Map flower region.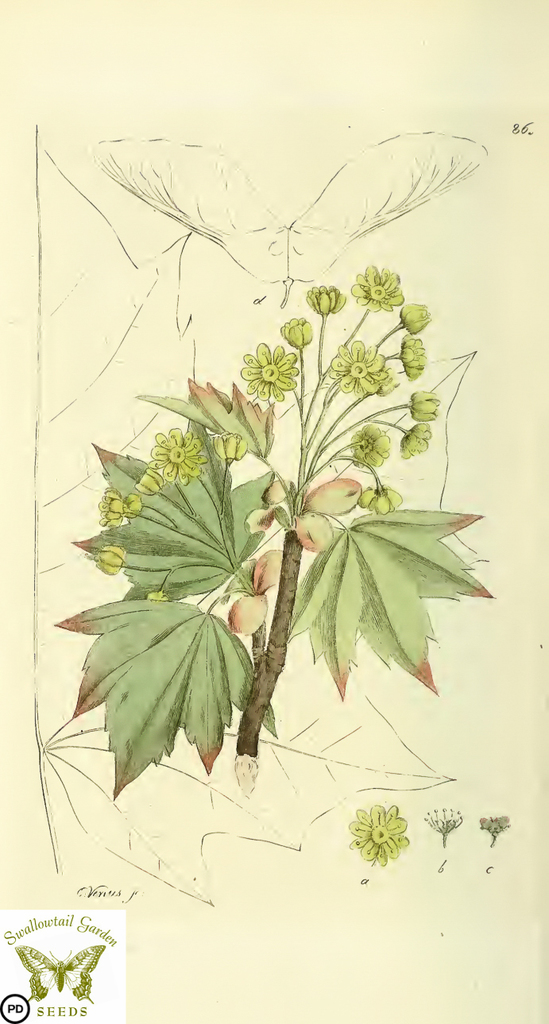
Mapped to x1=310 y1=281 x2=346 y2=315.
